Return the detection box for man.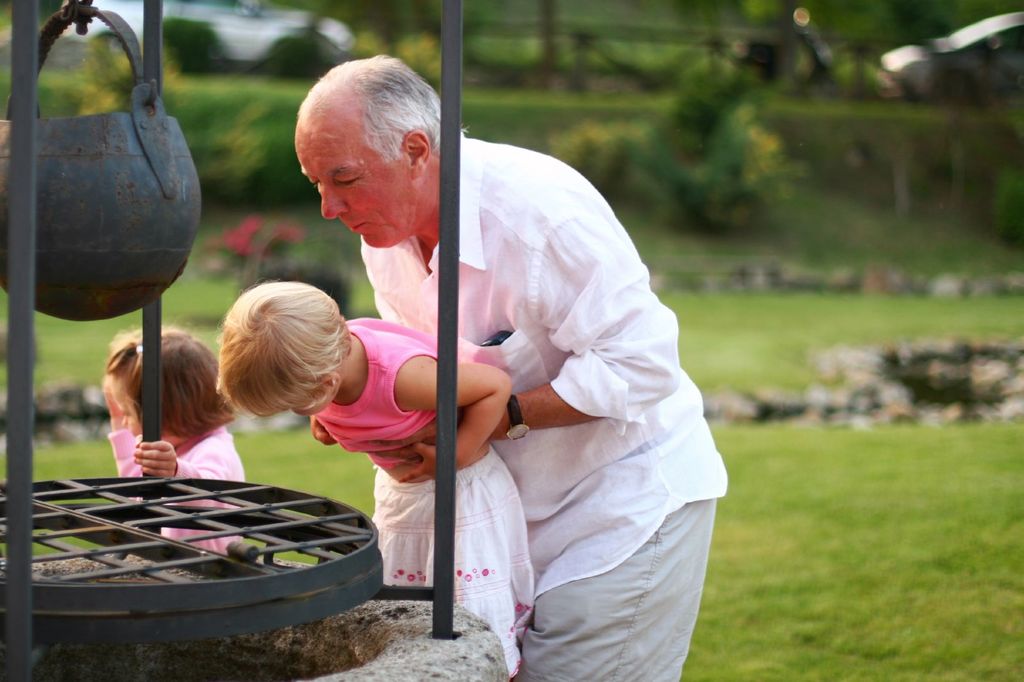
detection(237, 60, 712, 656).
